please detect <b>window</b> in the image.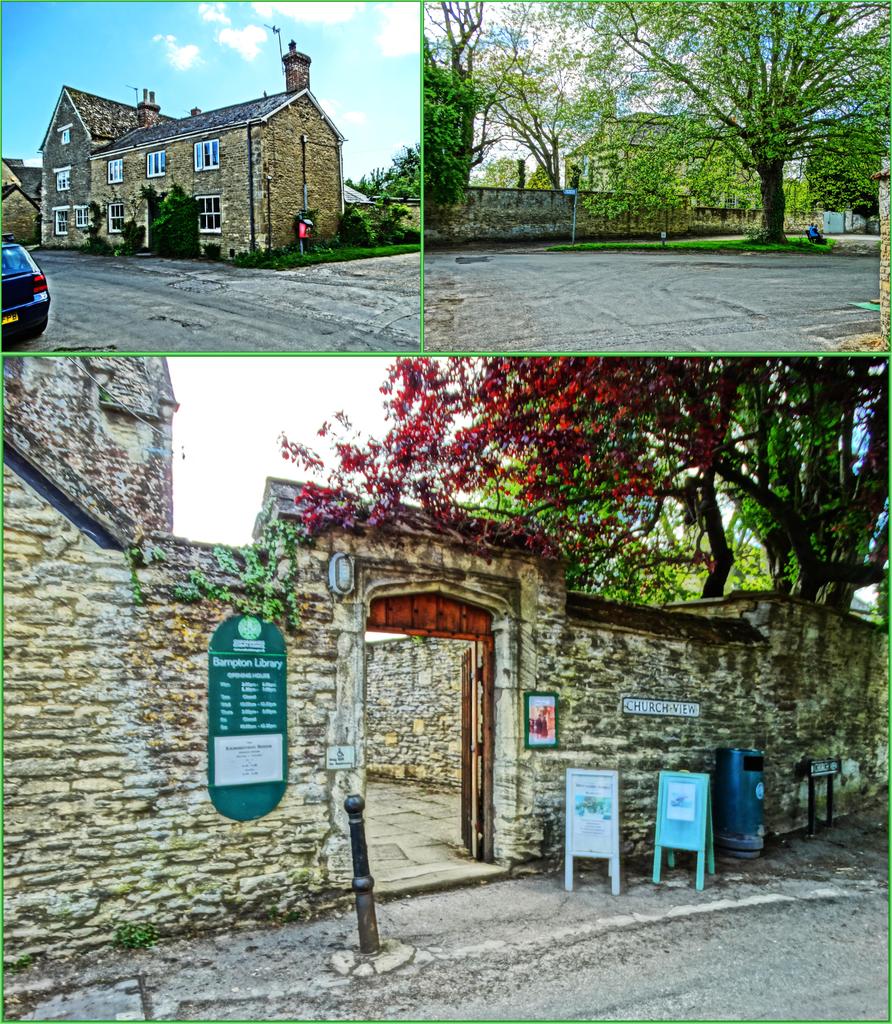
[left=46, top=155, right=77, bottom=194].
